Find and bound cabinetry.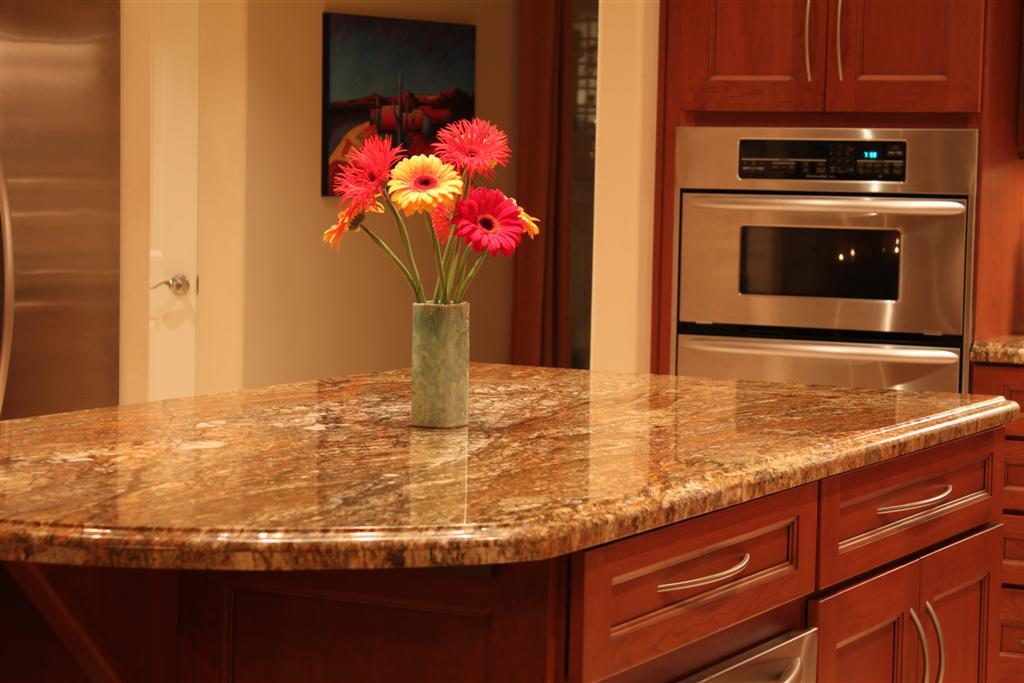
Bound: 0:357:1021:679.
